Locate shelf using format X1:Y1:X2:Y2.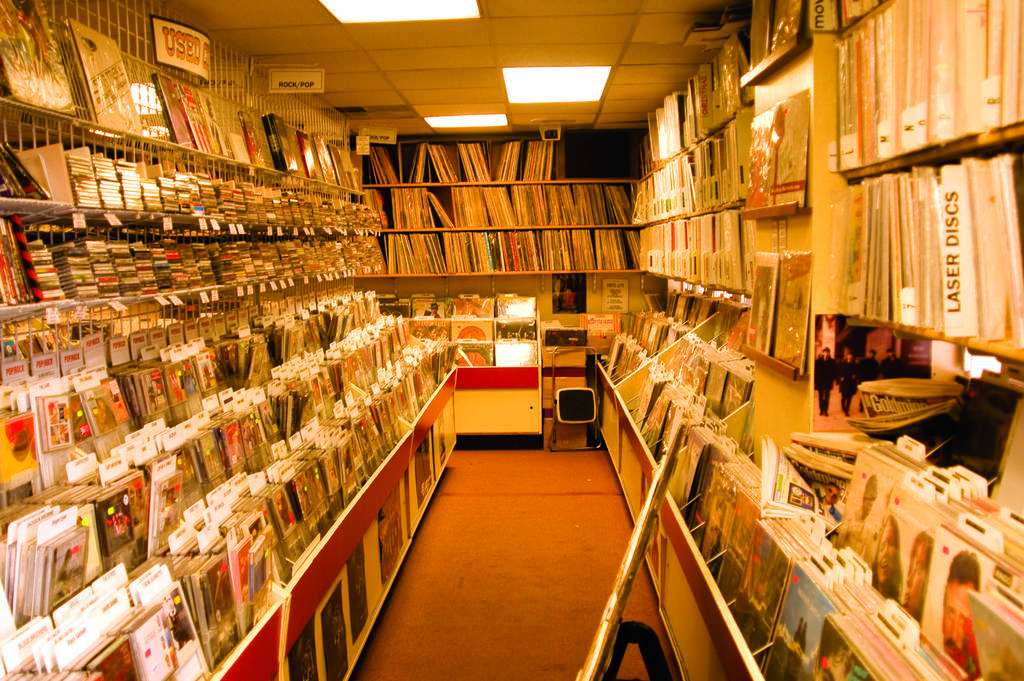
401:138:554:183.
